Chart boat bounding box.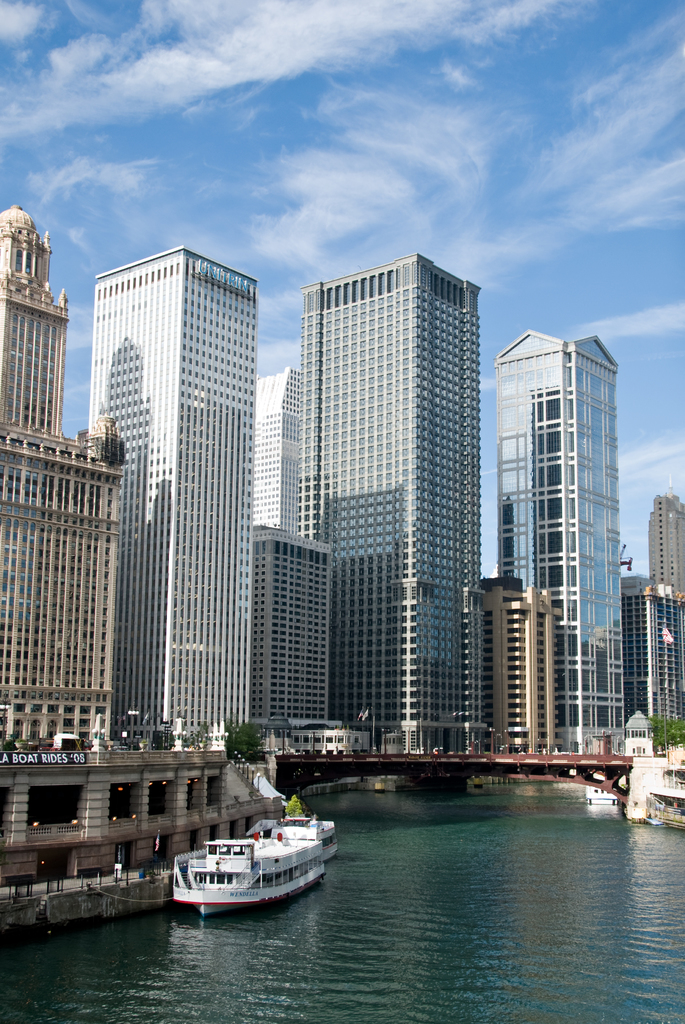
Charted: BBox(161, 806, 340, 906).
